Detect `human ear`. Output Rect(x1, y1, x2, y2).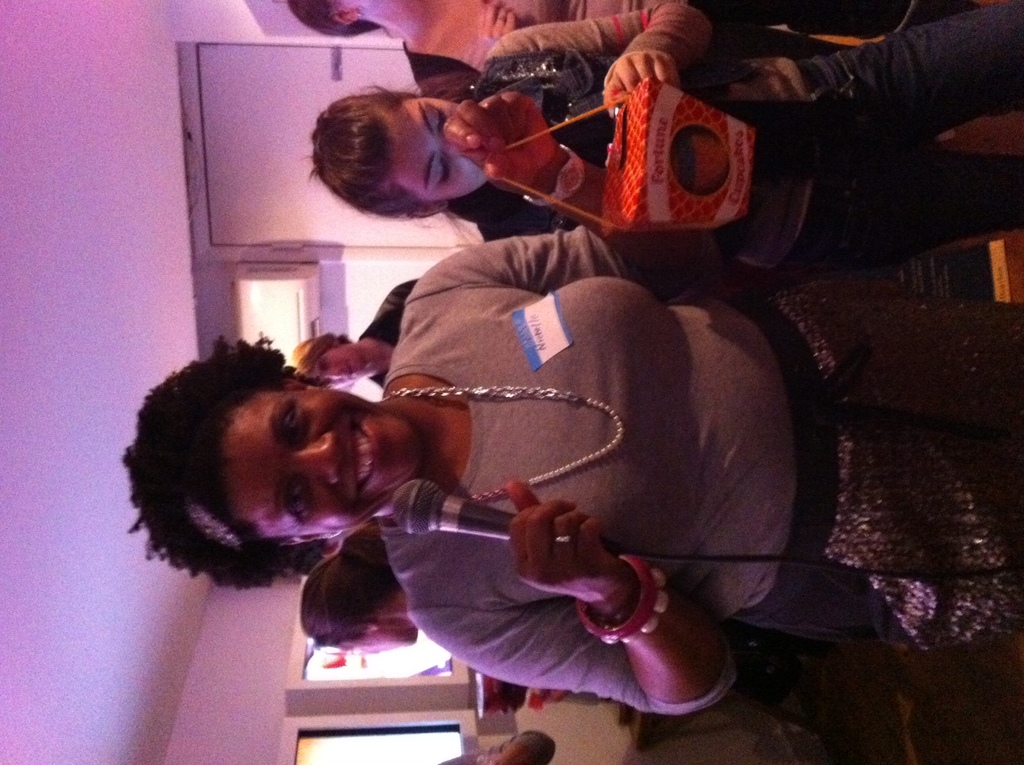
Rect(406, 196, 451, 220).
